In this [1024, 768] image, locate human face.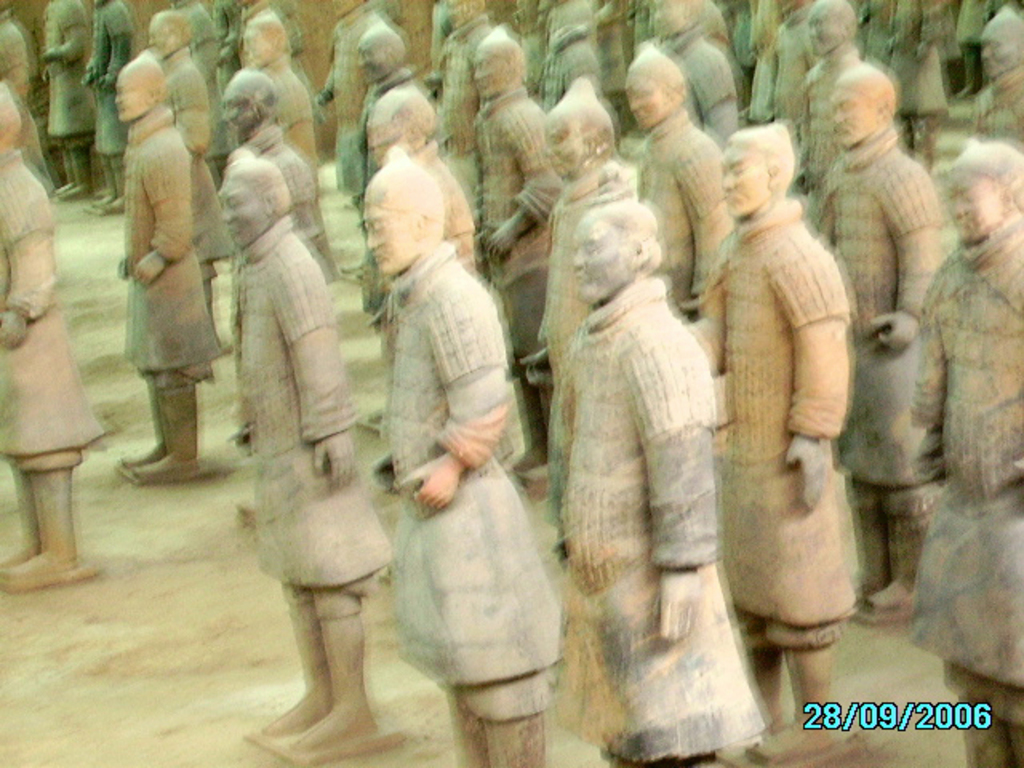
Bounding box: crop(650, 0, 685, 43).
